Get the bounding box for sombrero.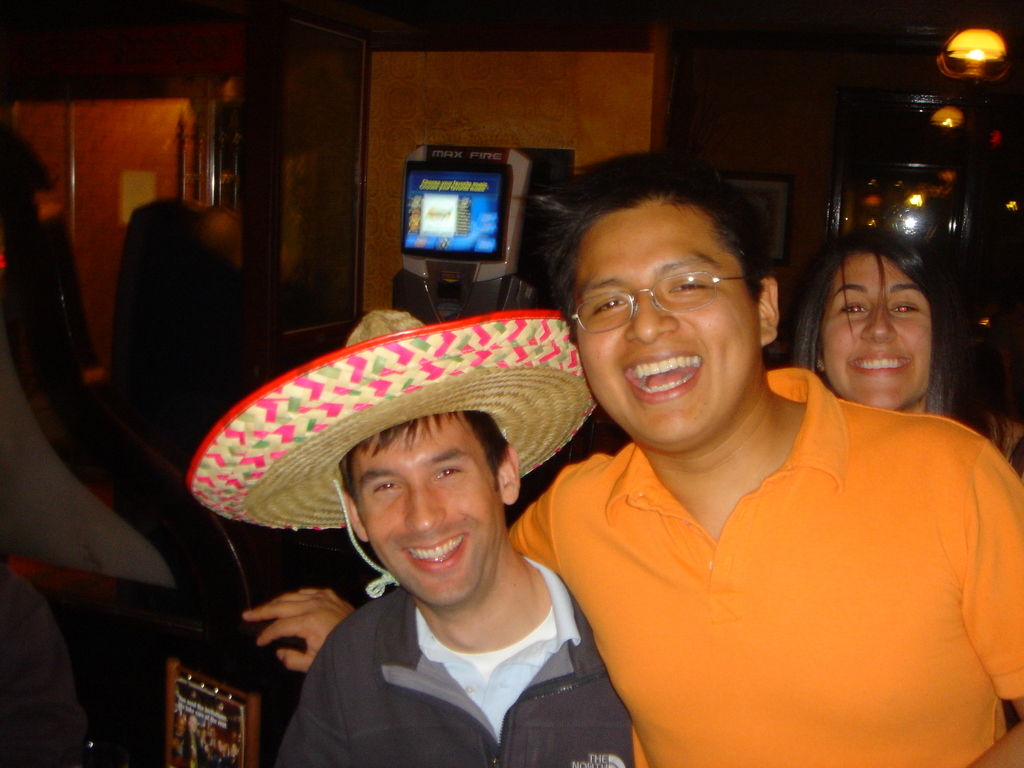
[left=183, top=305, right=600, bottom=600].
